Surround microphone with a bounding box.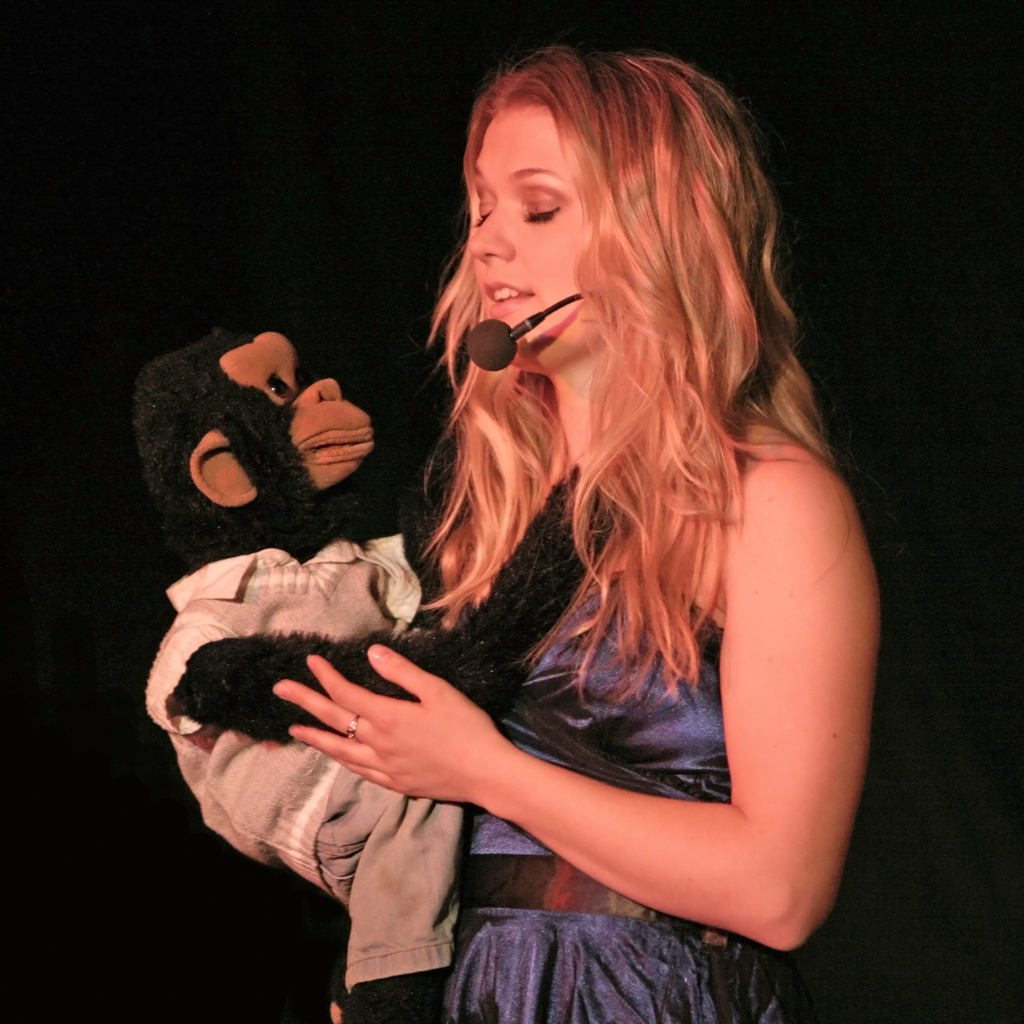
bbox=[461, 307, 556, 378].
